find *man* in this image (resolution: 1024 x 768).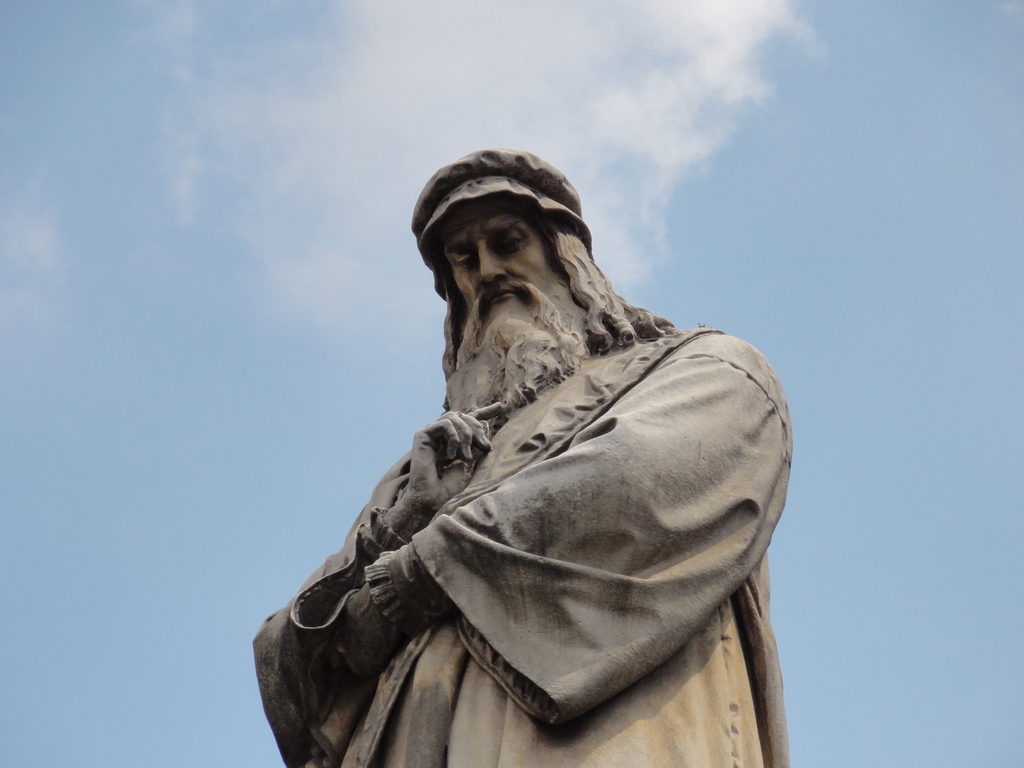
<region>241, 128, 836, 767</region>.
